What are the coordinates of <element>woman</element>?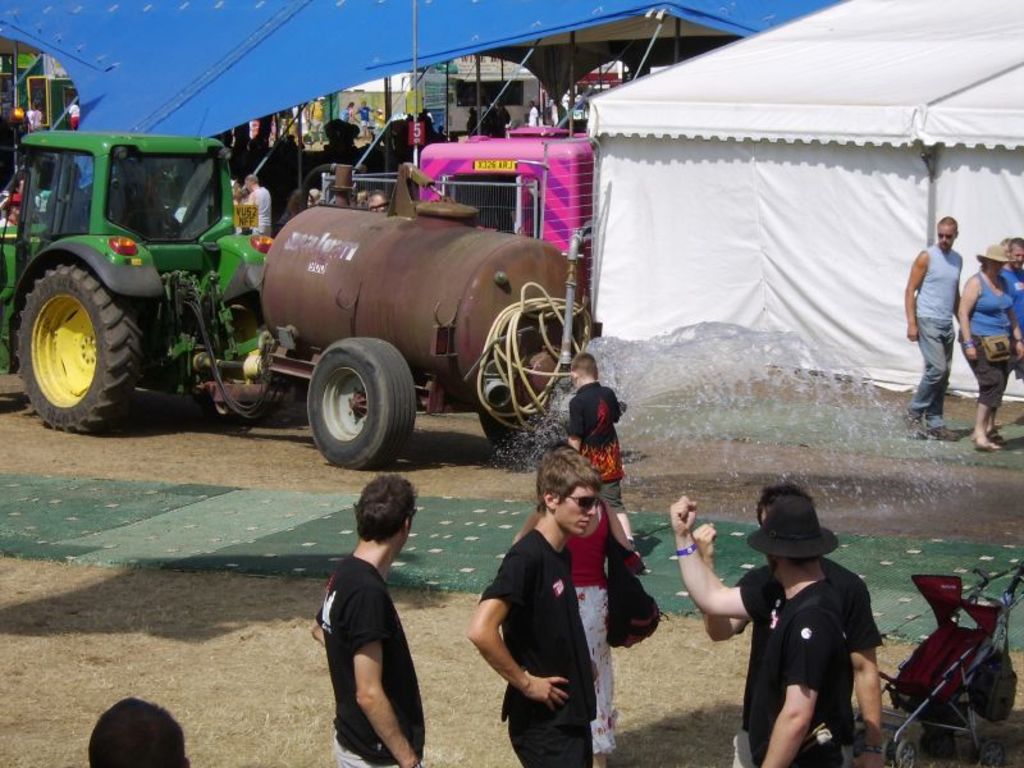
<box>278,187,307,225</box>.
